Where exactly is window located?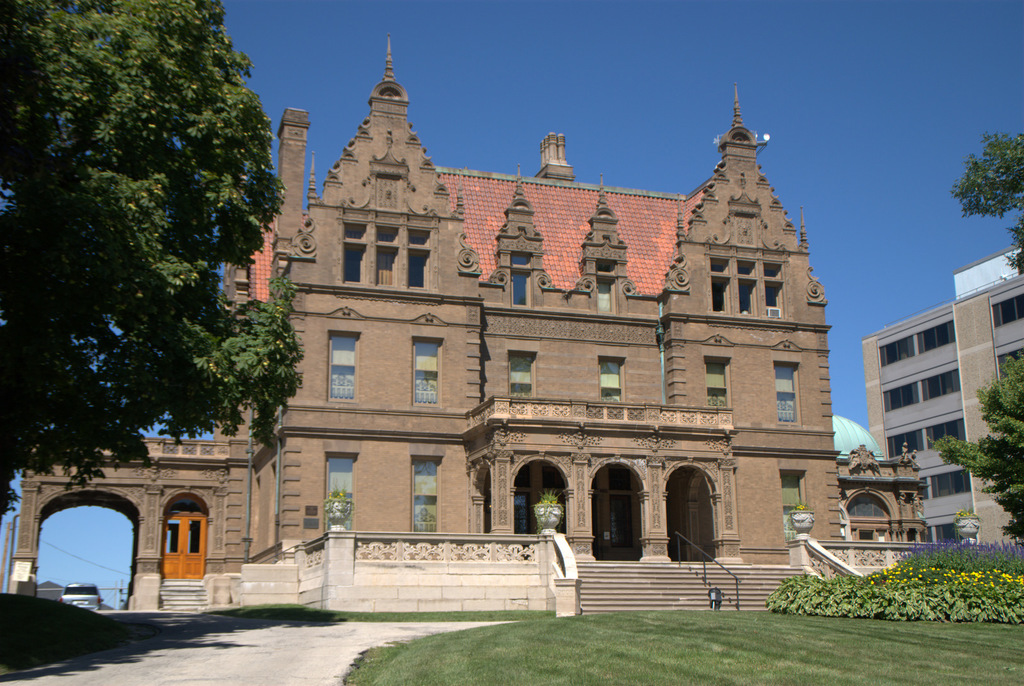
Its bounding box is (596,355,621,408).
